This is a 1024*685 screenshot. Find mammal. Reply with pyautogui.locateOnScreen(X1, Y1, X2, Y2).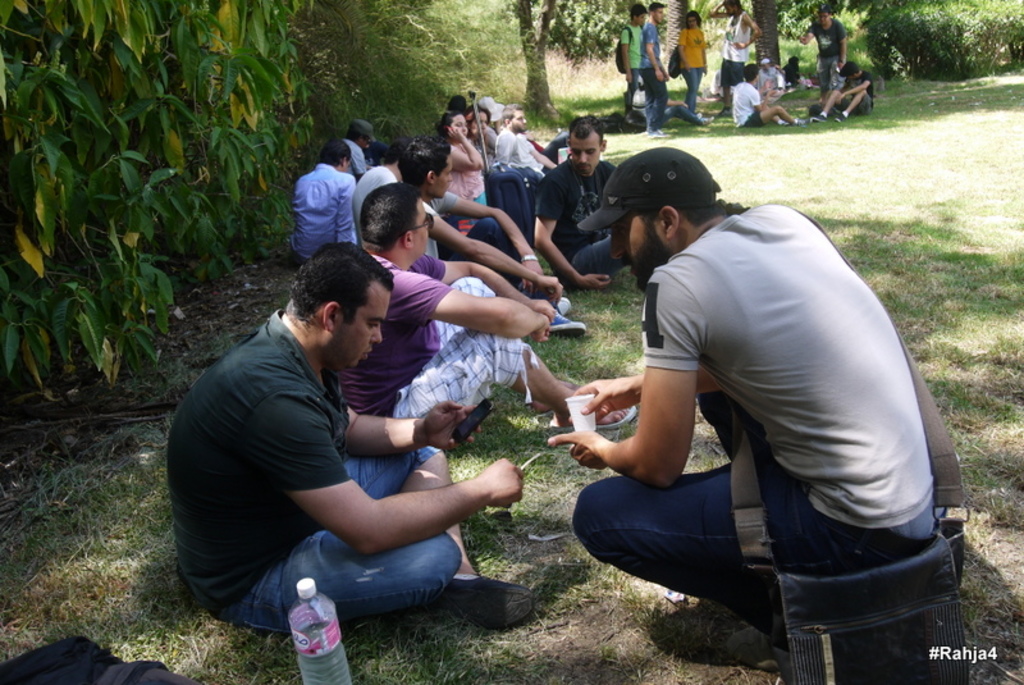
pyautogui.locateOnScreen(699, 0, 763, 111).
